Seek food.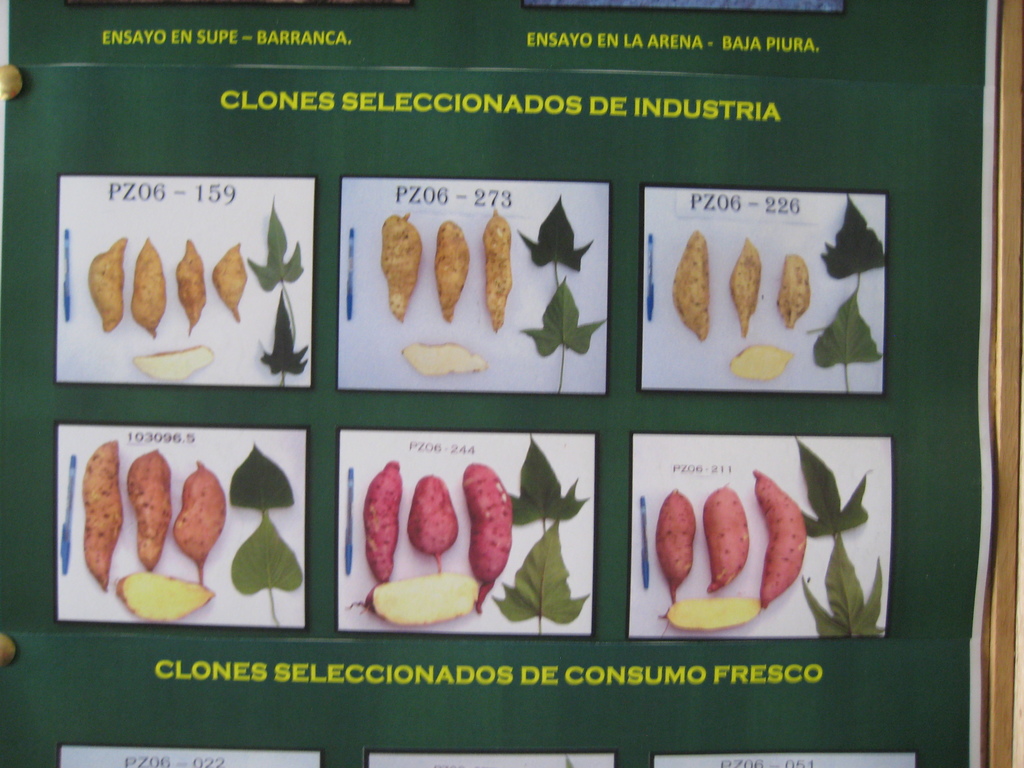
bbox(399, 343, 489, 381).
